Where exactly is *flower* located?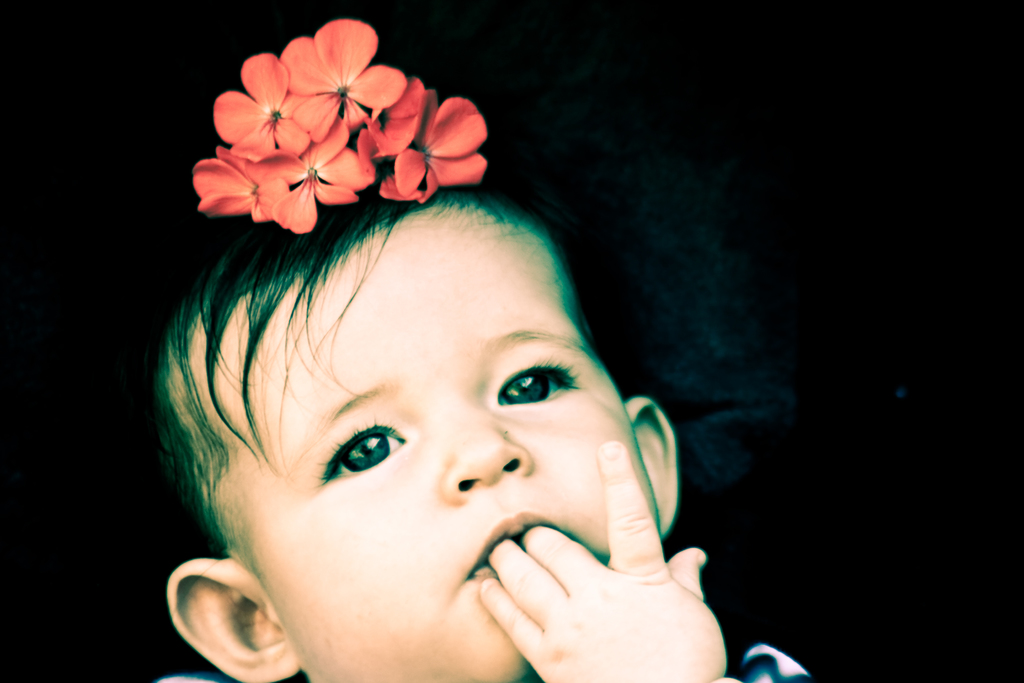
Its bounding box is {"x1": 283, "y1": 19, "x2": 406, "y2": 131}.
